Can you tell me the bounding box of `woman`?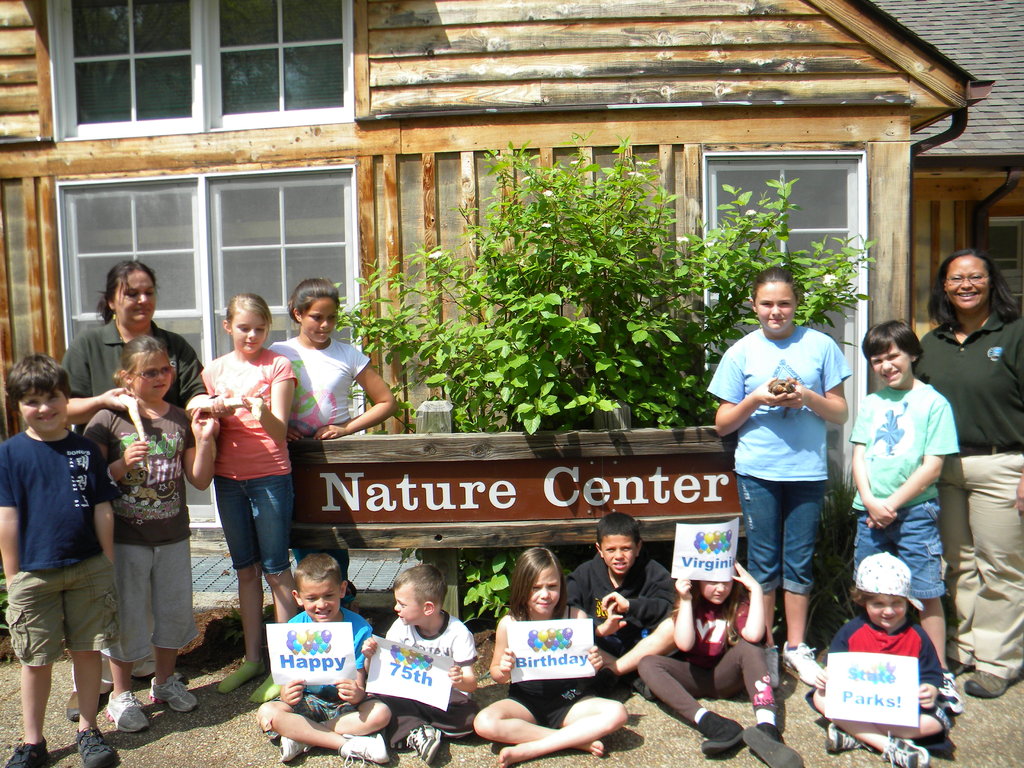
pyautogui.locateOnScreen(908, 252, 1023, 701).
